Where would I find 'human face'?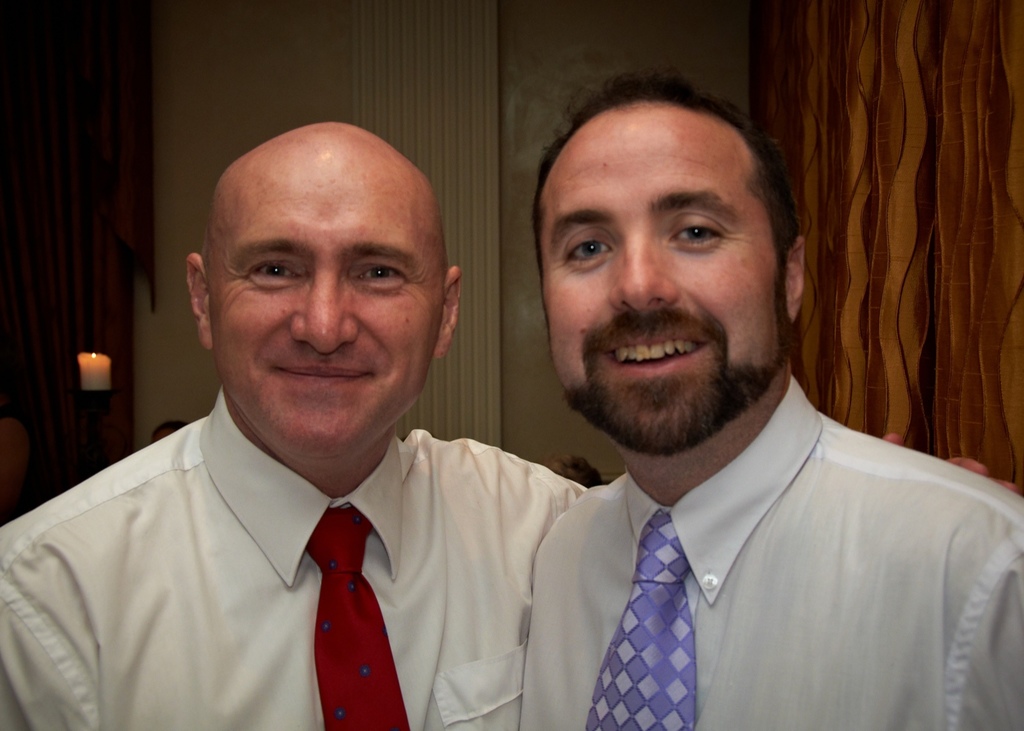
At <box>214,166,440,446</box>.
